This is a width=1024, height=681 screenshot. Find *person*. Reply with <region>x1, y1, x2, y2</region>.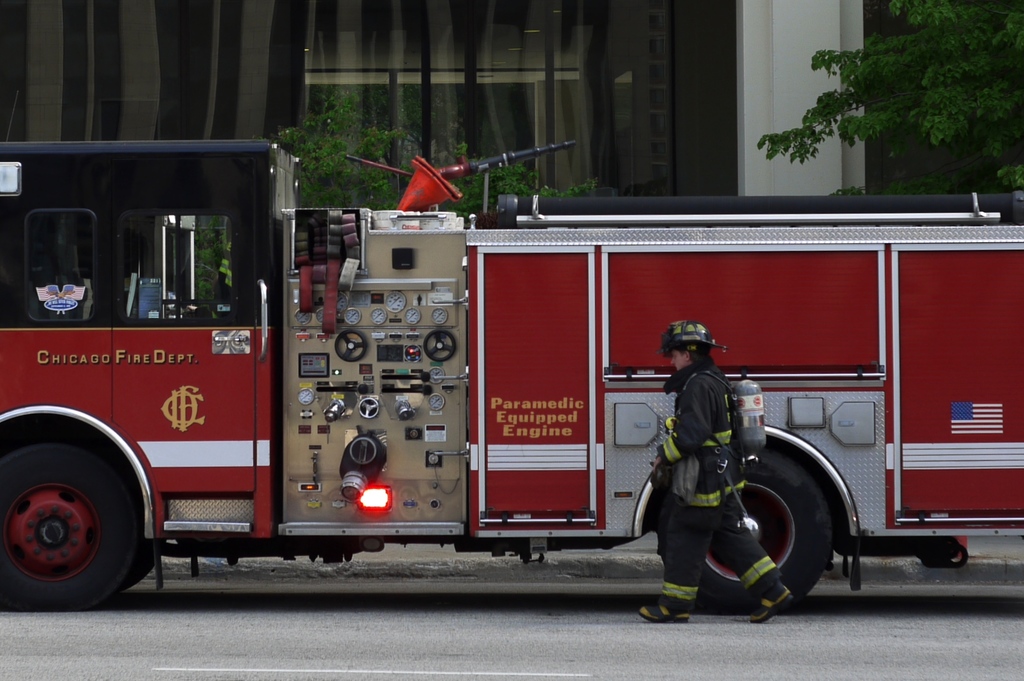
<region>638, 322, 793, 630</region>.
